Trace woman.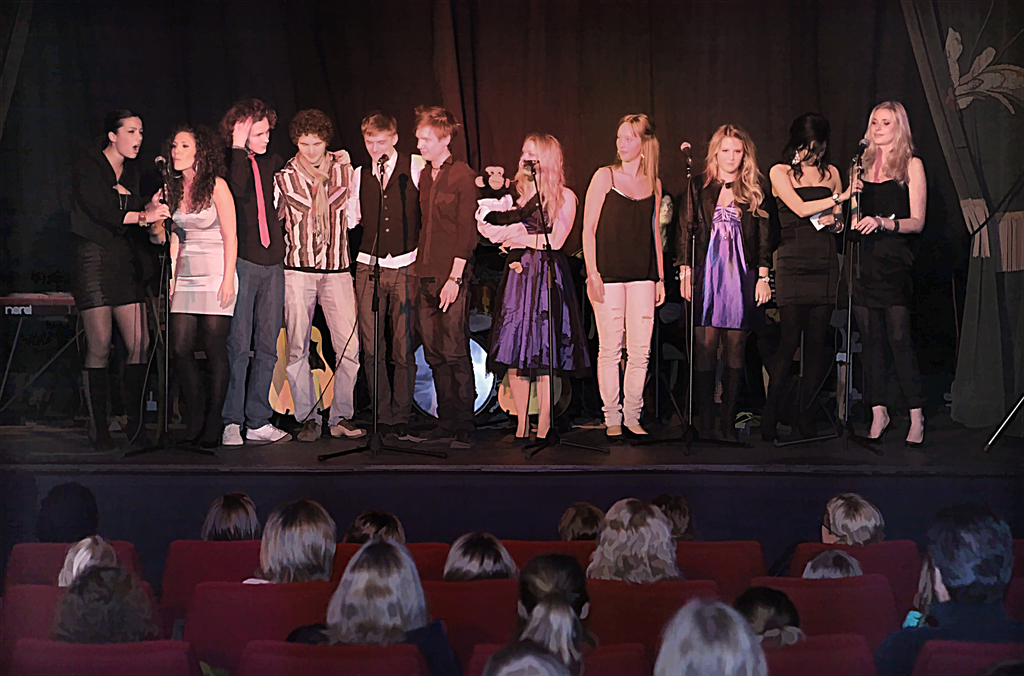
Traced to x1=761 y1=112 x2=864 y2=430.
